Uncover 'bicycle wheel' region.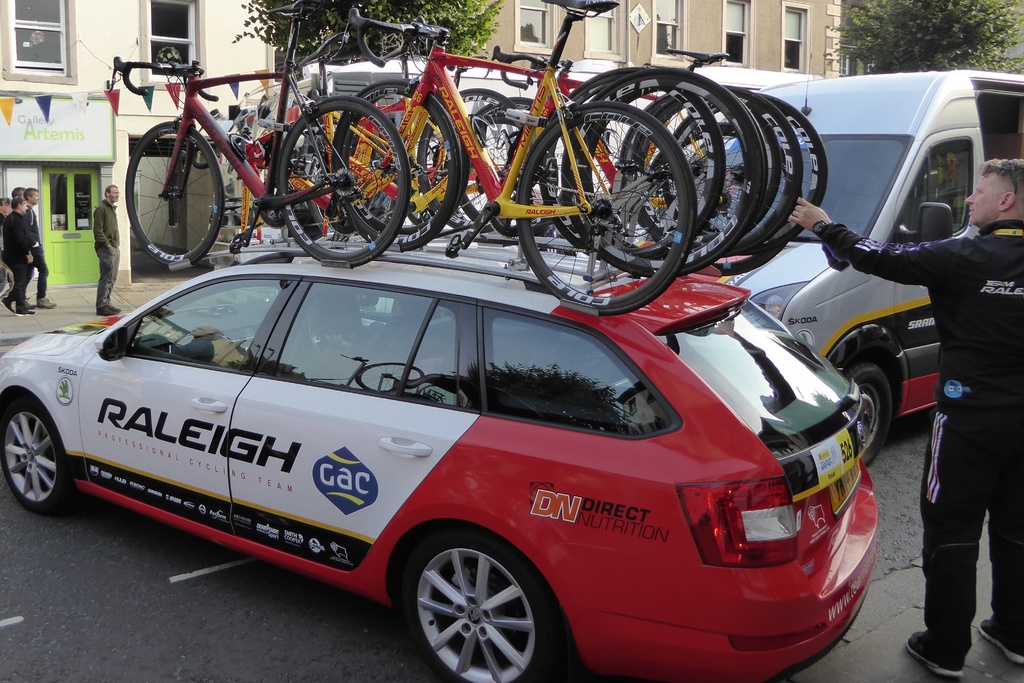
Uncovered: [119,120,223,267].
